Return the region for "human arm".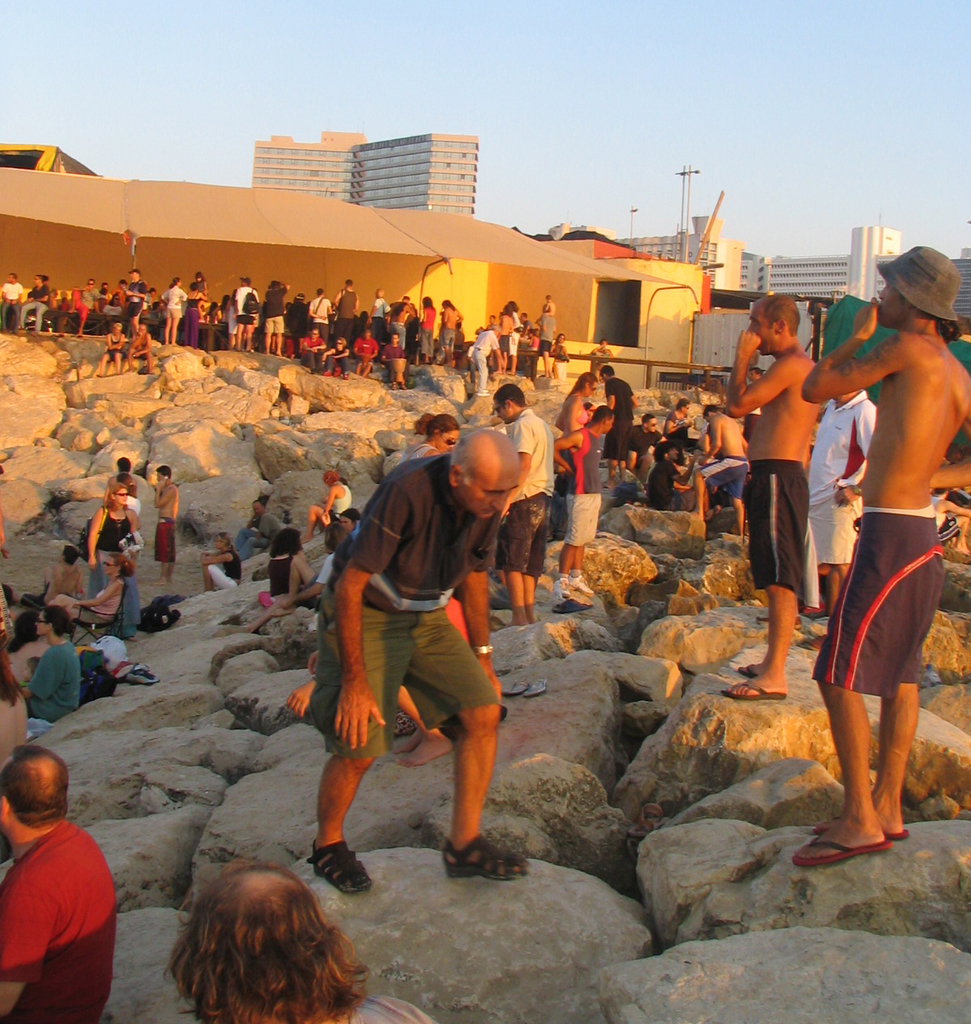
<box>549,427,575,475</box>.
